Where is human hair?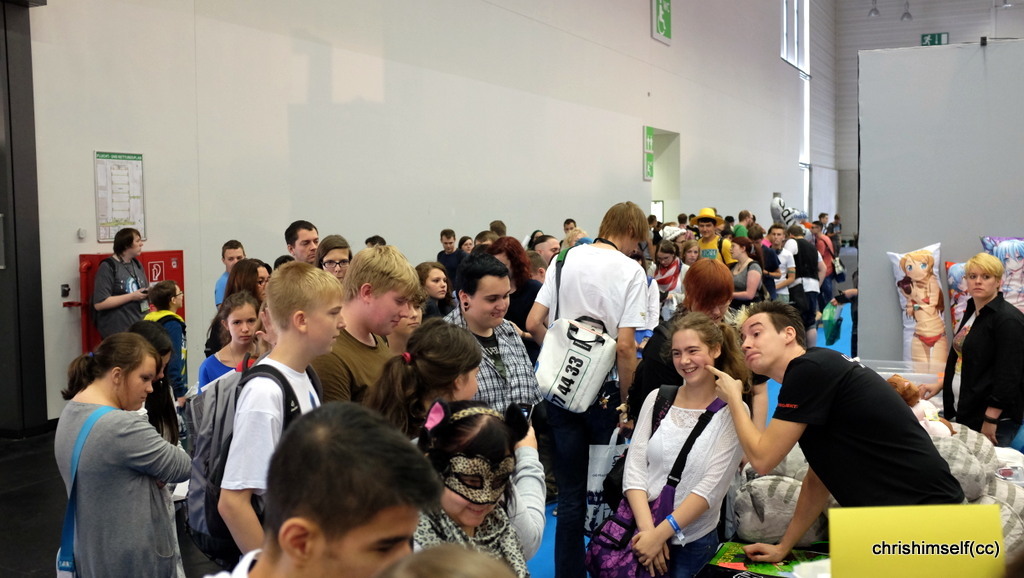
<region>767, 223, 784, 236</region>.
